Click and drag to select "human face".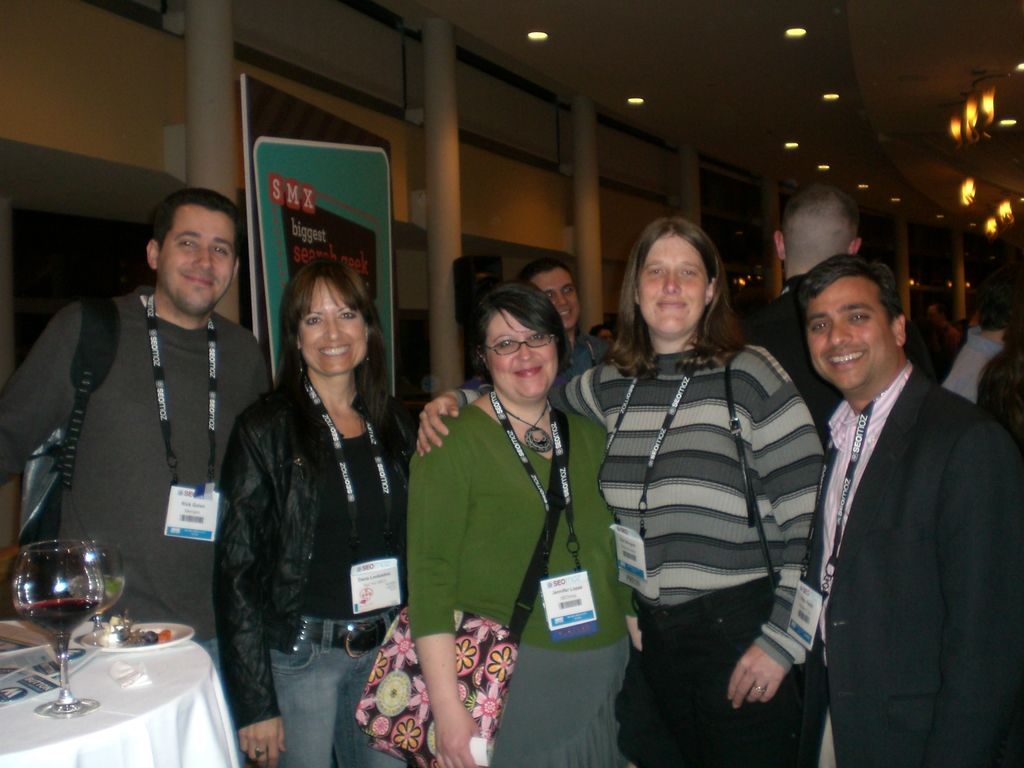
Selection: (left=806, top=286, right=888, bottom=387).
